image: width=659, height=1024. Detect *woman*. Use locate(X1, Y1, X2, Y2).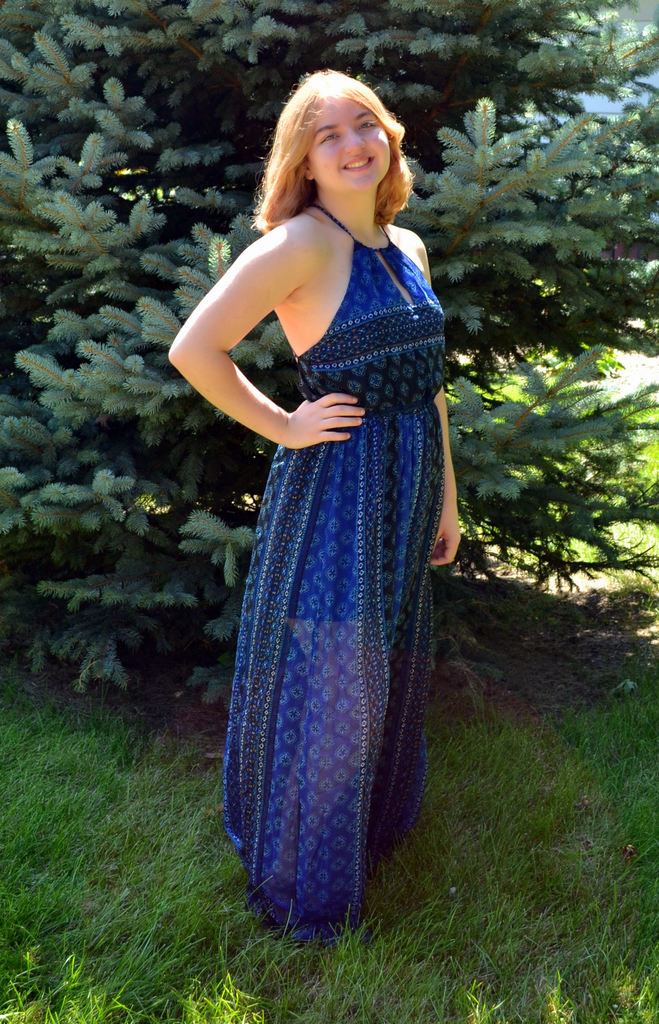
locate(176, 59, 480, 967).
